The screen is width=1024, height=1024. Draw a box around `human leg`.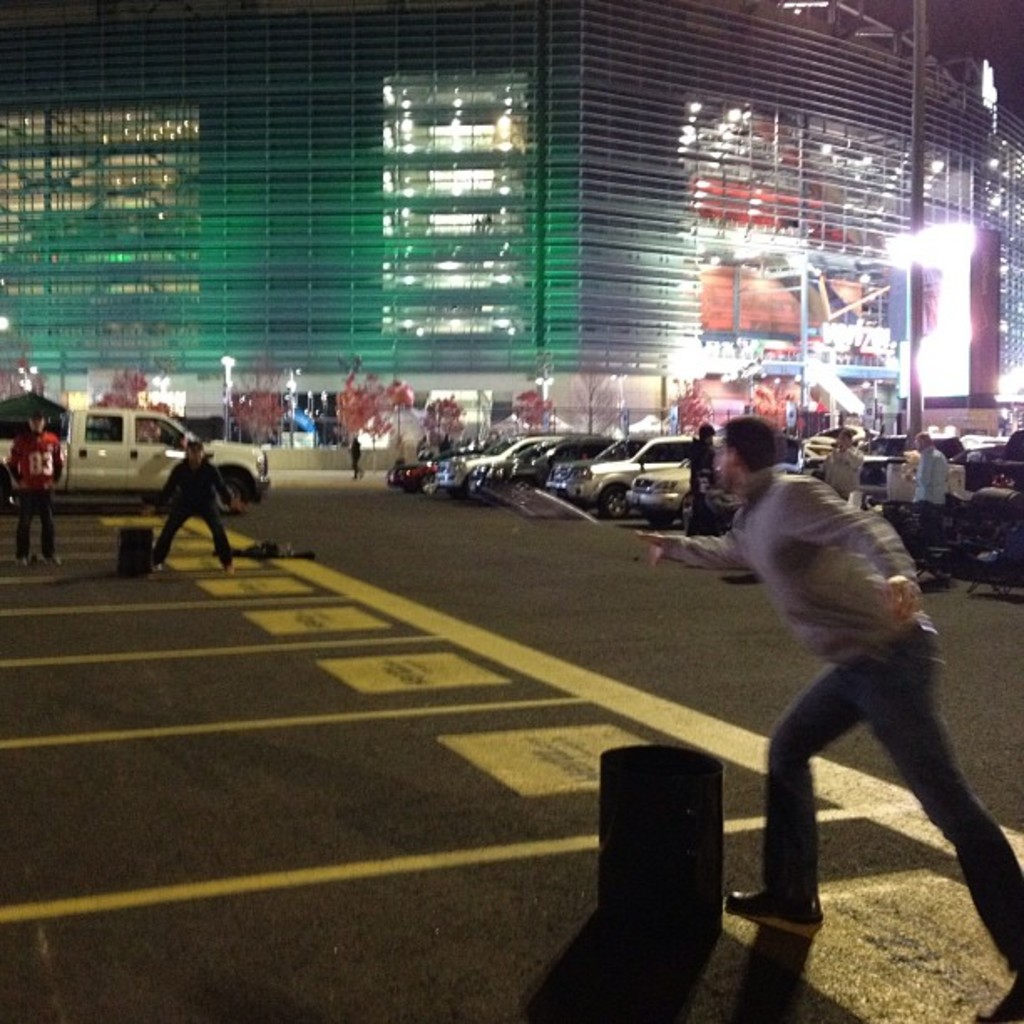
(x1=17, y1=494, x2=38, y2=567).
